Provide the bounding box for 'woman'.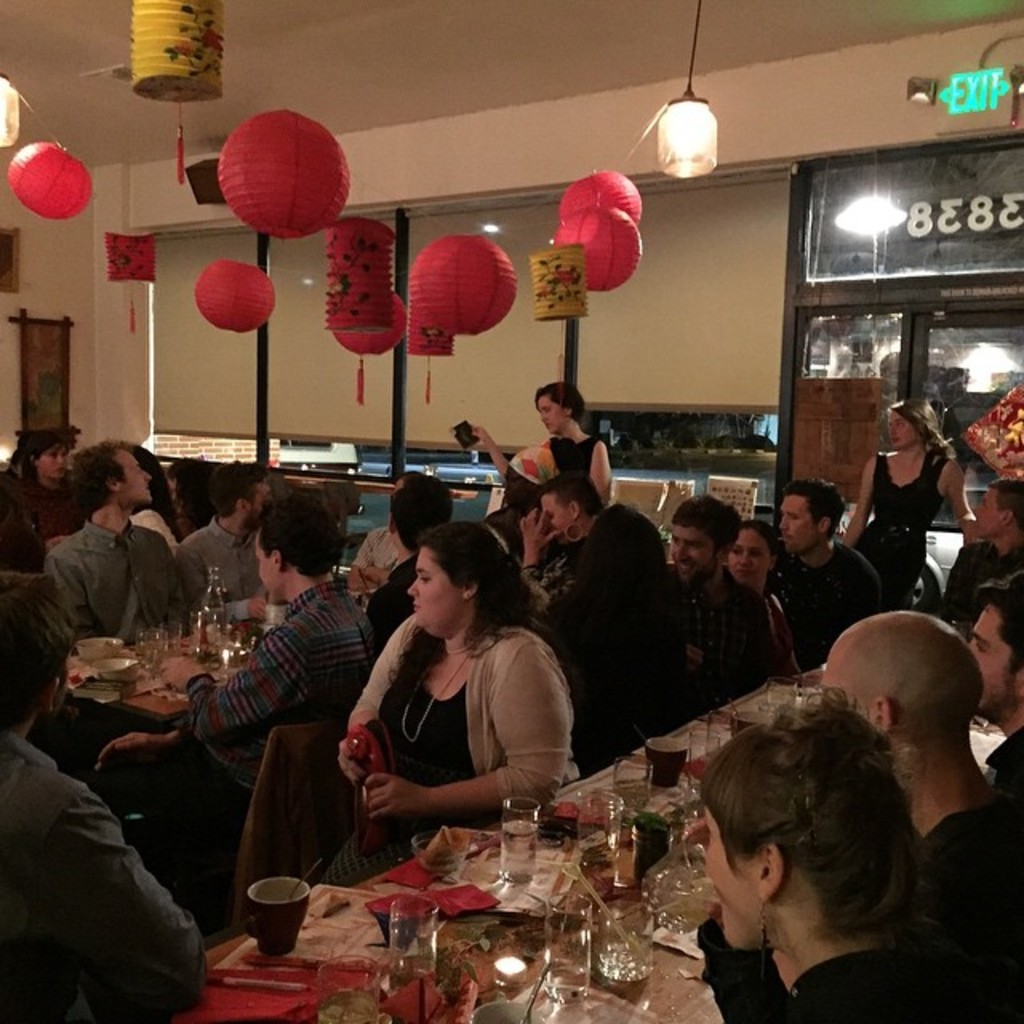
(698, 694, 1022, 1022).
